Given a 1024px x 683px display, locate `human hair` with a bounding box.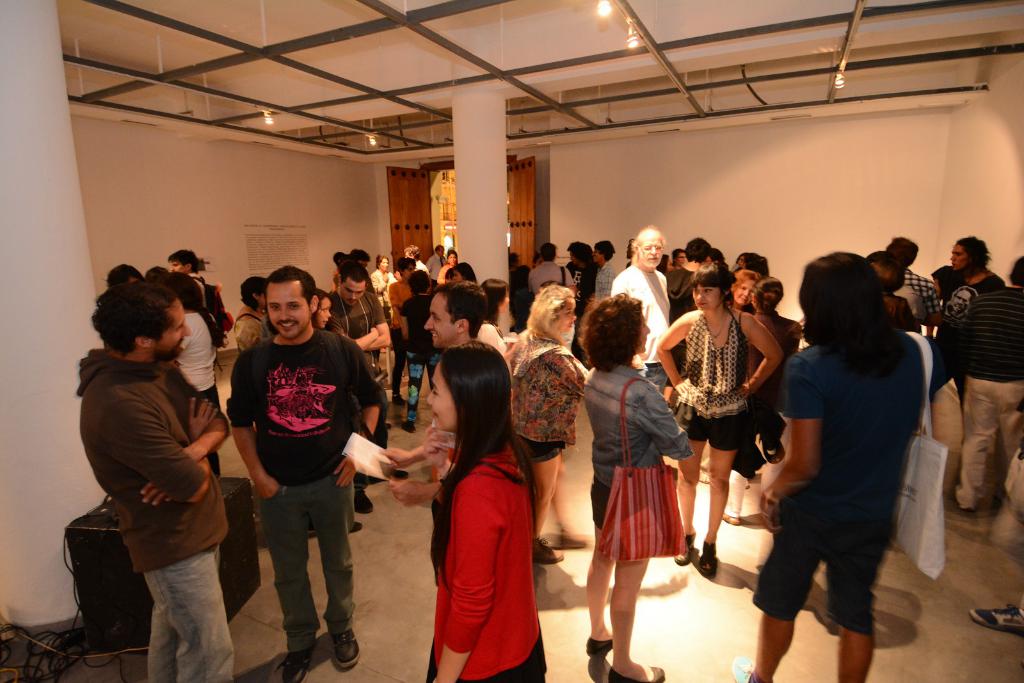
Located: x1=403 y1=245 x2=420 y2=261.
